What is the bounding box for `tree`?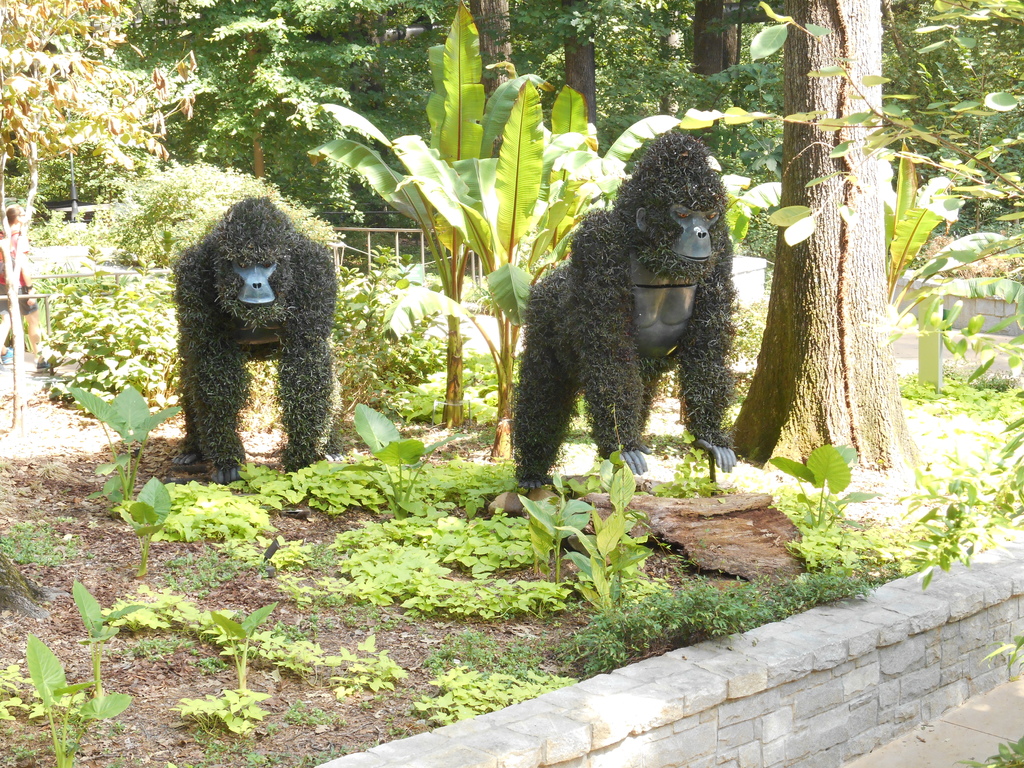
{"left": 760, "top": 0, "right": 906, "bottom": 484}.
